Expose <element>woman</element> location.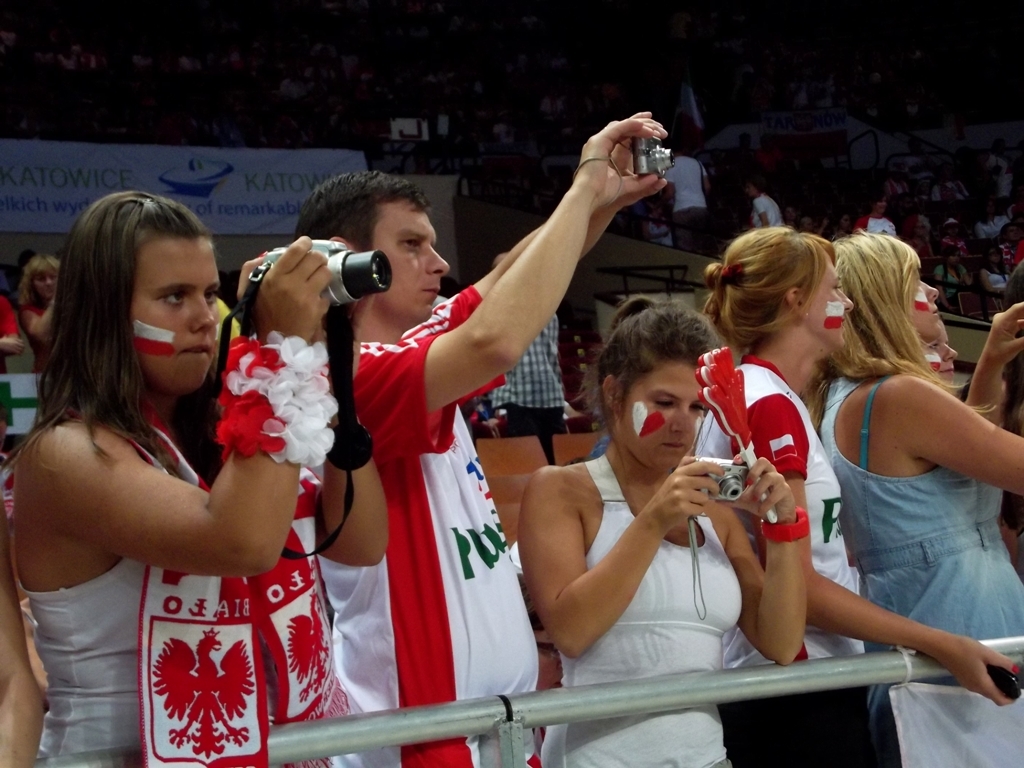
Exposed at (x1=698, y1=230, x2=1023, y2=767).
